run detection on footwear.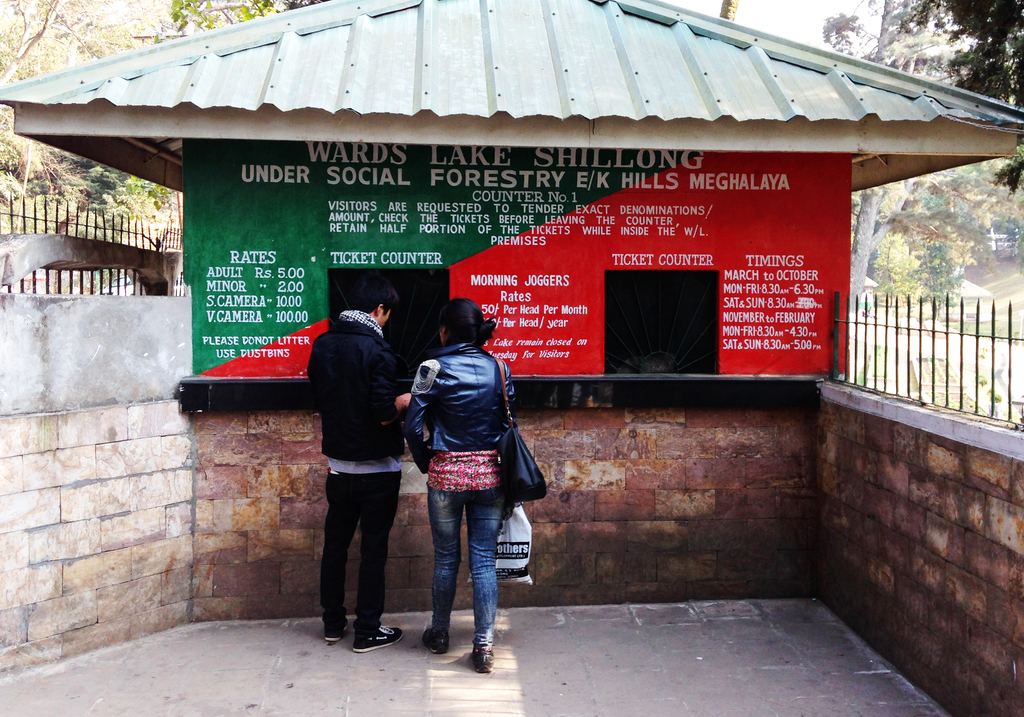
Result: bbox(467, 647, 496, 675).
